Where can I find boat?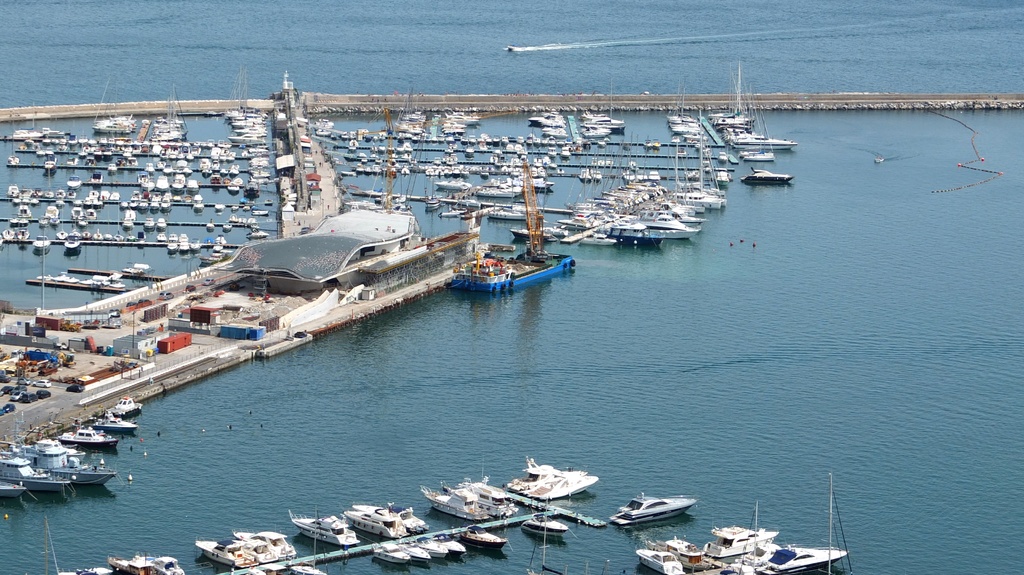
You can find it at 34 198 36 203.
